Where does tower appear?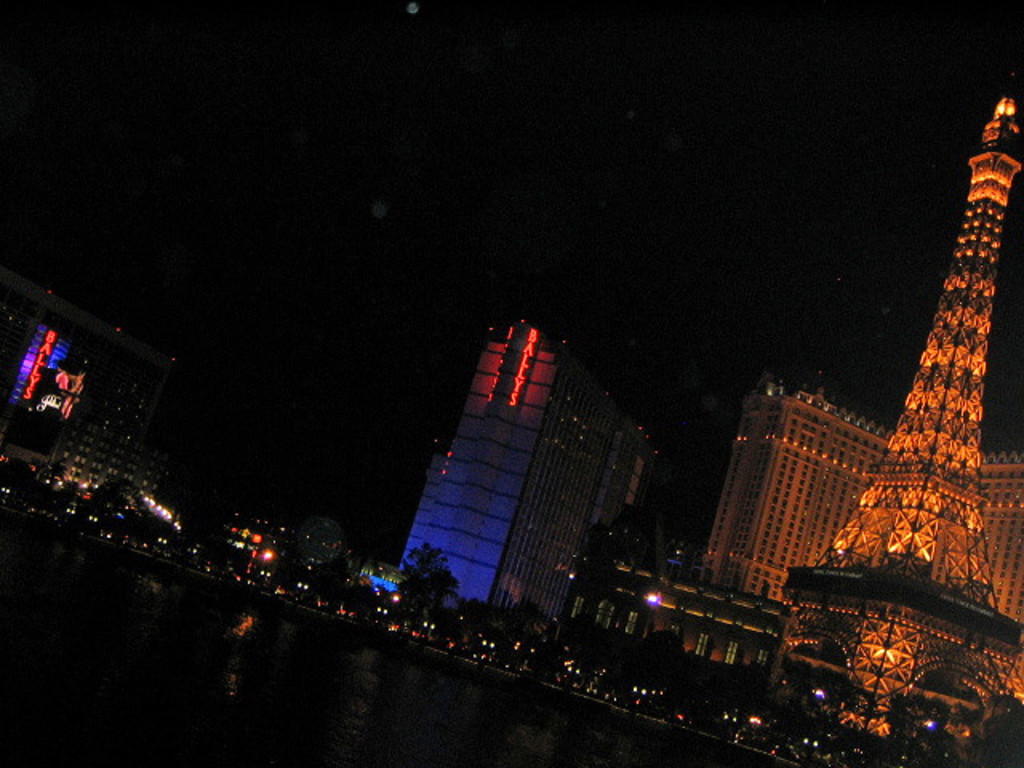
Appears at 389 307 666 629.
